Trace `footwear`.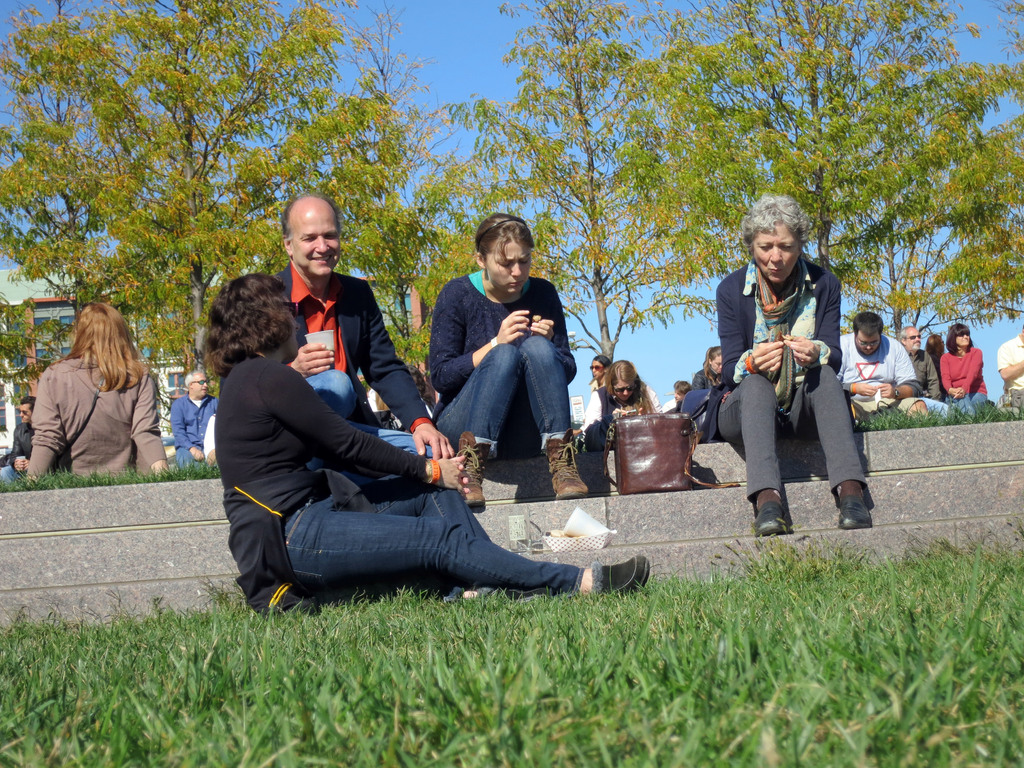
Traced to 543,423,592,504.
